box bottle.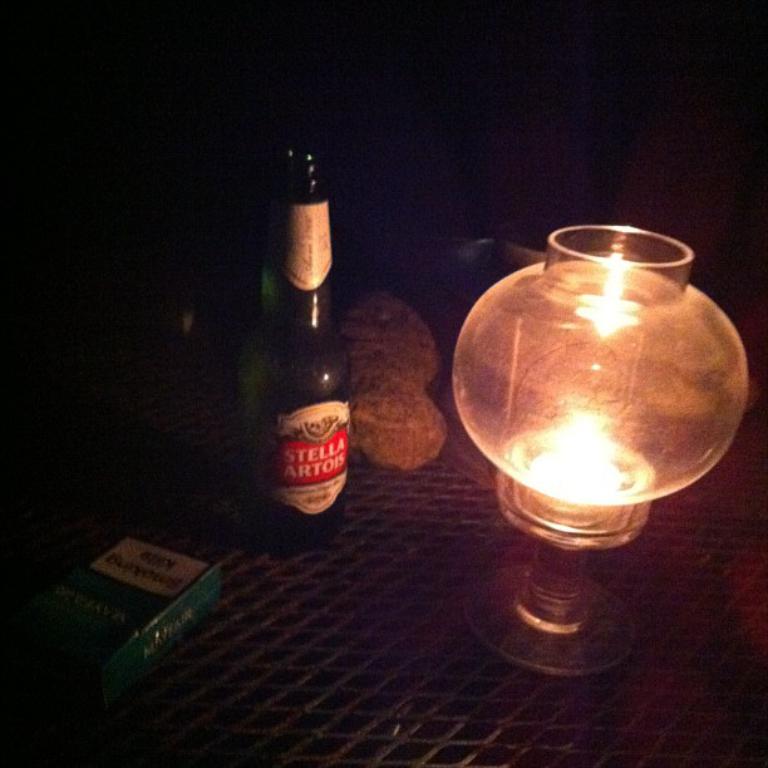
[259,167,370,531].
